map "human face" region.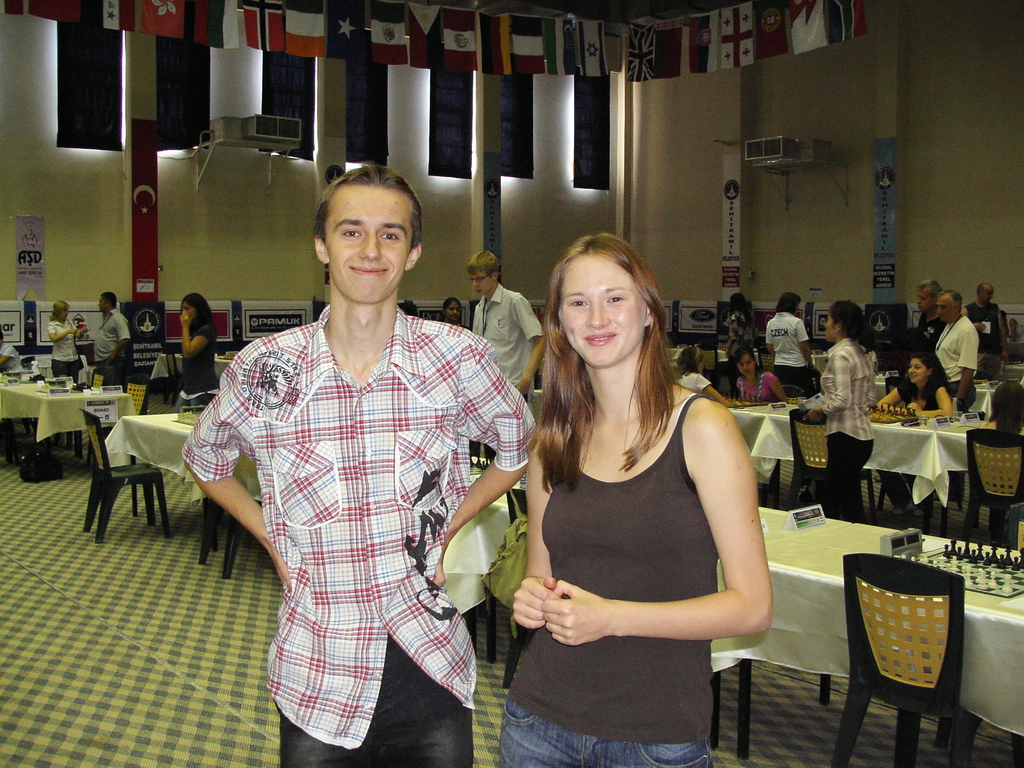
Mapped to Rect(324, 177, 417, 300).
